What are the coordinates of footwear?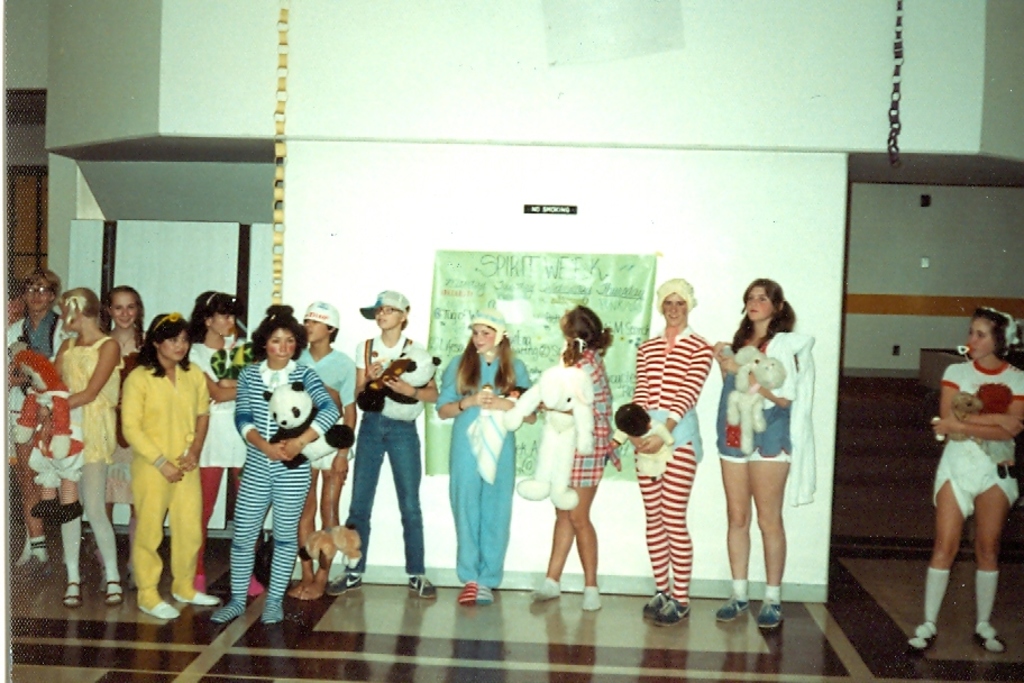
<bbox>659, 598, 691, 625</bbox>.
